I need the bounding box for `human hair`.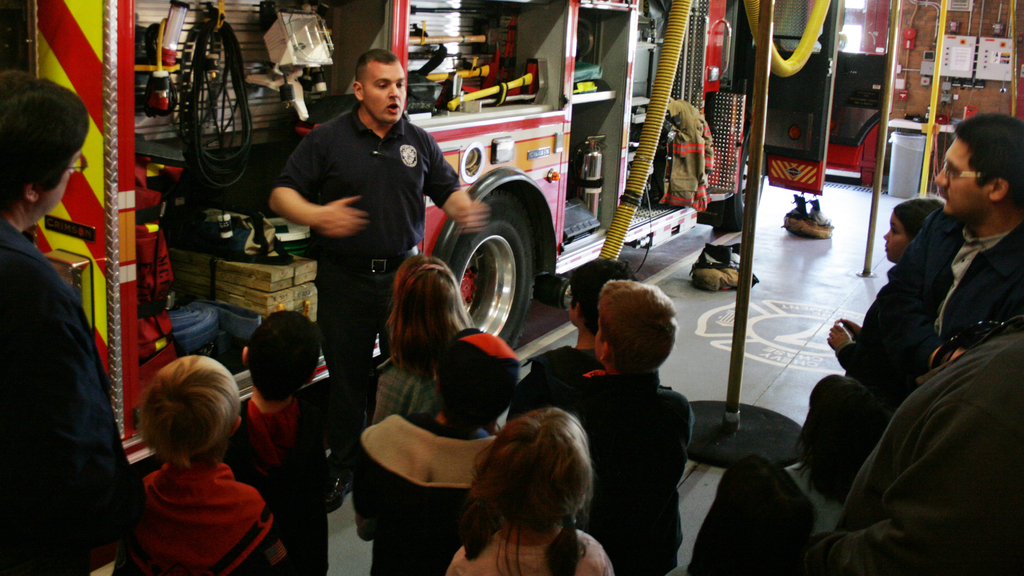
Here it is: <region>354, 47, 401, 102</region>.
